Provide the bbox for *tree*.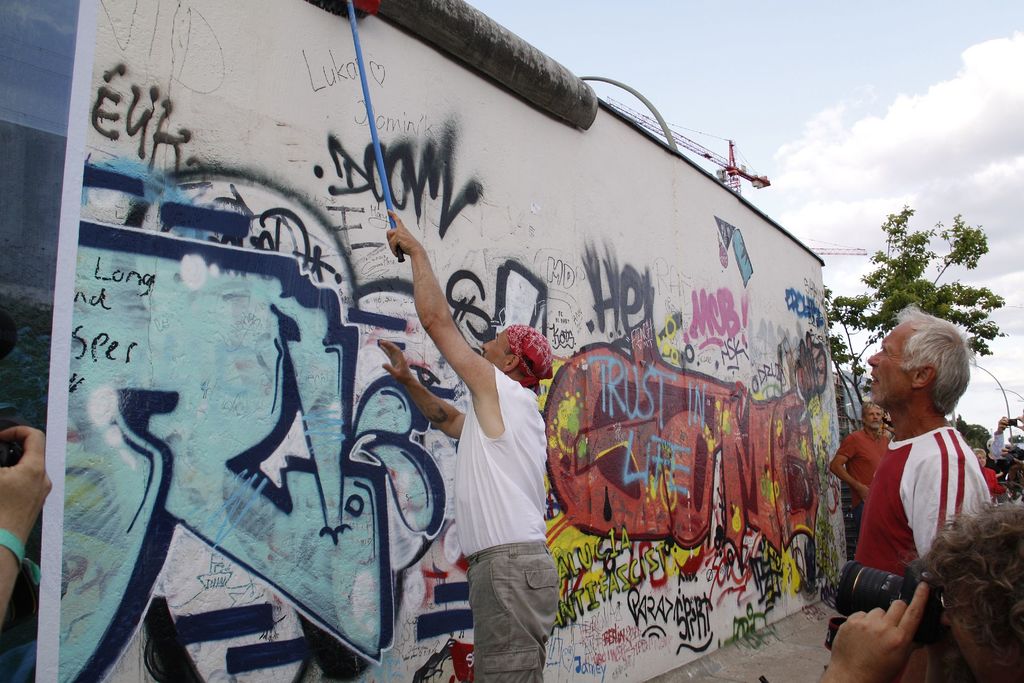
pyautogui.locateOnScreen(944, 413, 1023, 490).
